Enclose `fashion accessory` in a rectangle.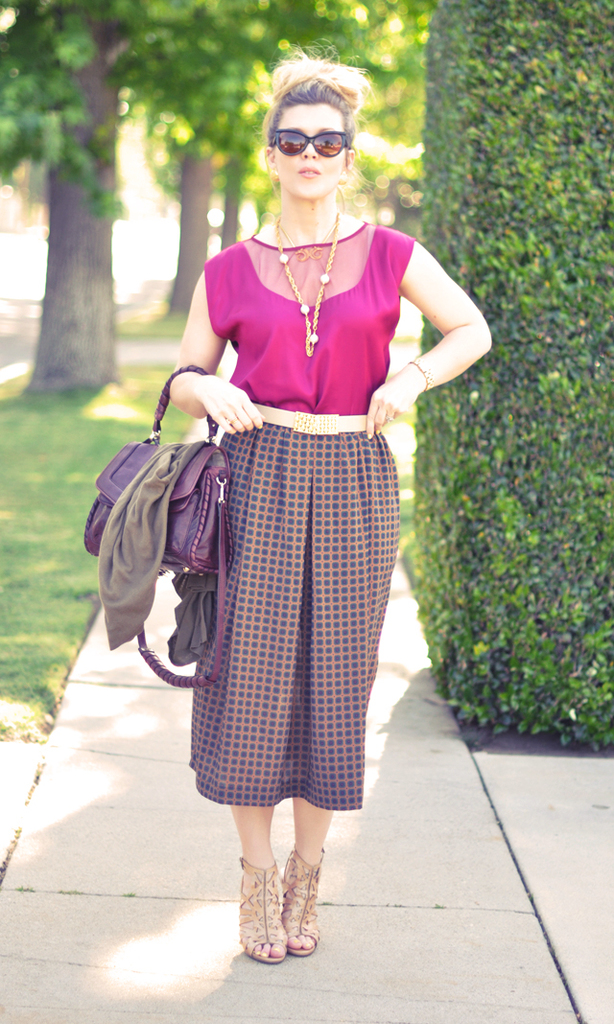
[left=239, top=858, right=289, bottom=968].
